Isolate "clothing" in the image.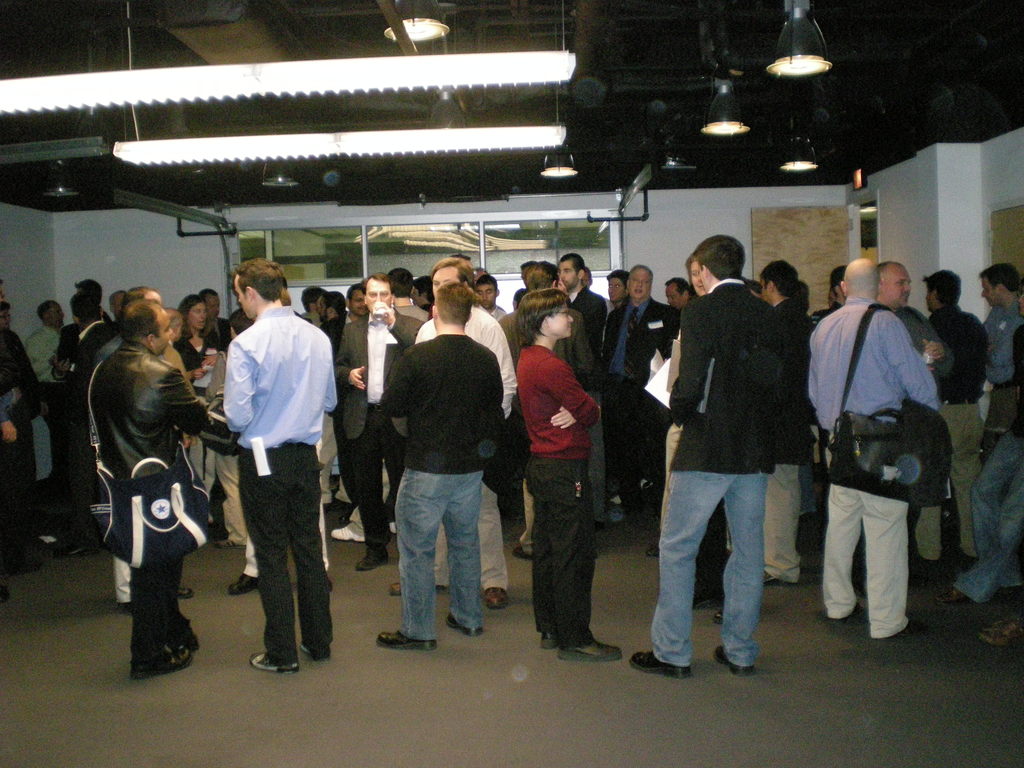
Isolated region: box(616, 389, 663, 534).
